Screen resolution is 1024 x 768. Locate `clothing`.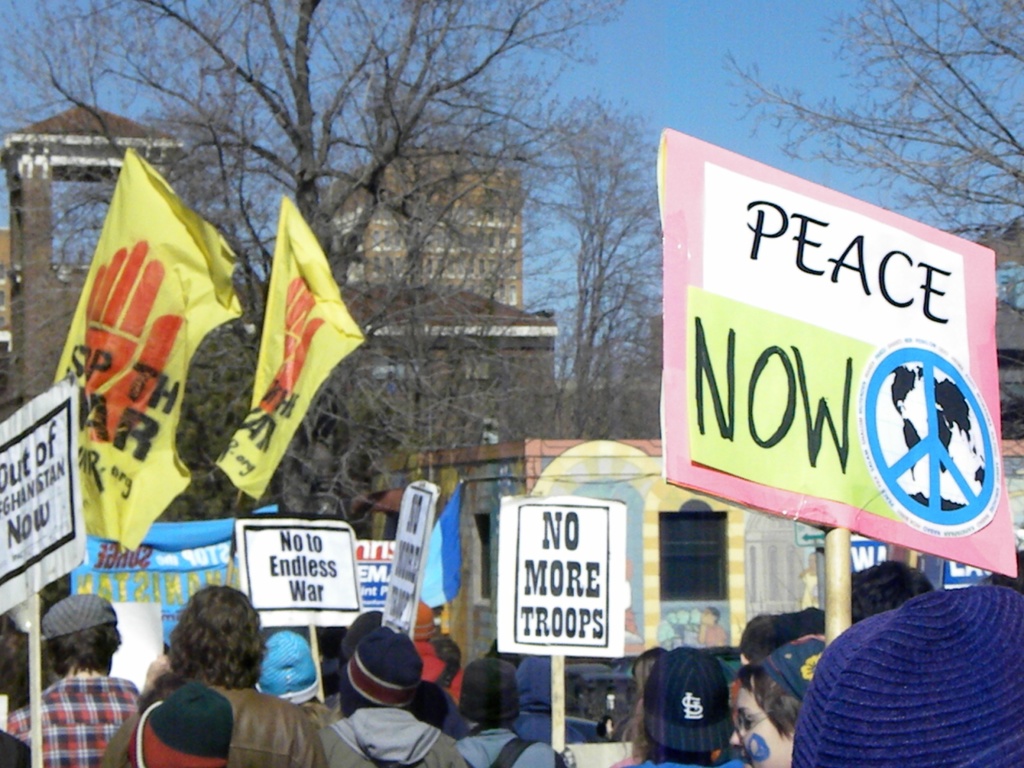
rect(10, 680, 150, 764).
